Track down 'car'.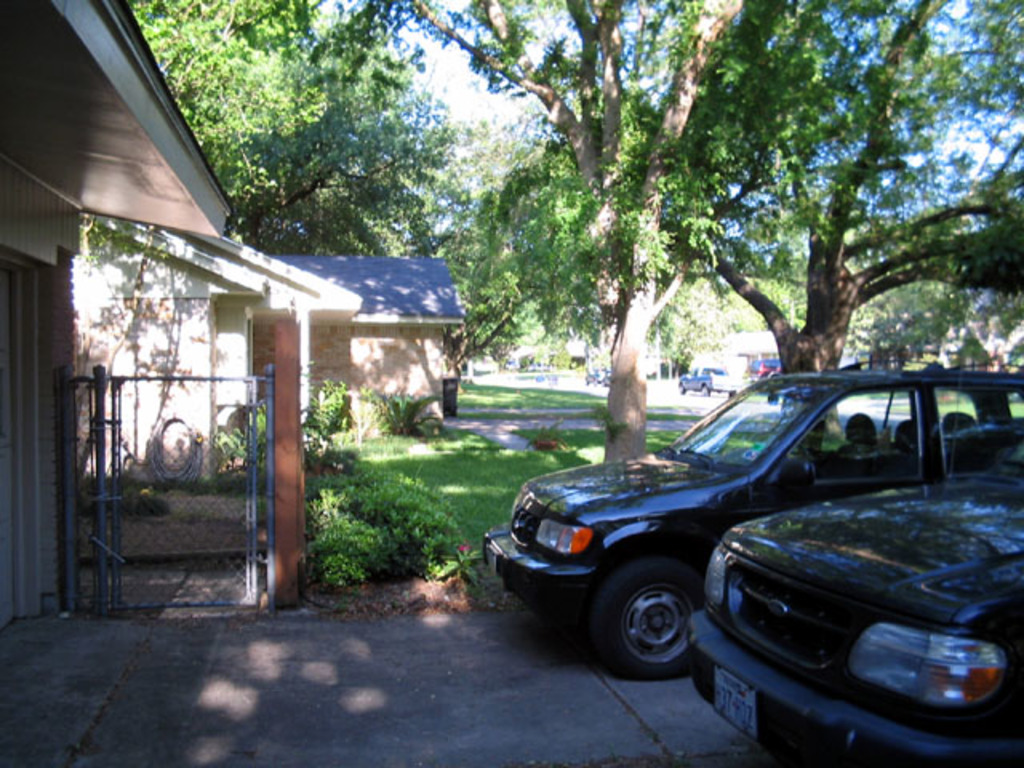
Tracked to bbox=[586, 363, 603, 384].
